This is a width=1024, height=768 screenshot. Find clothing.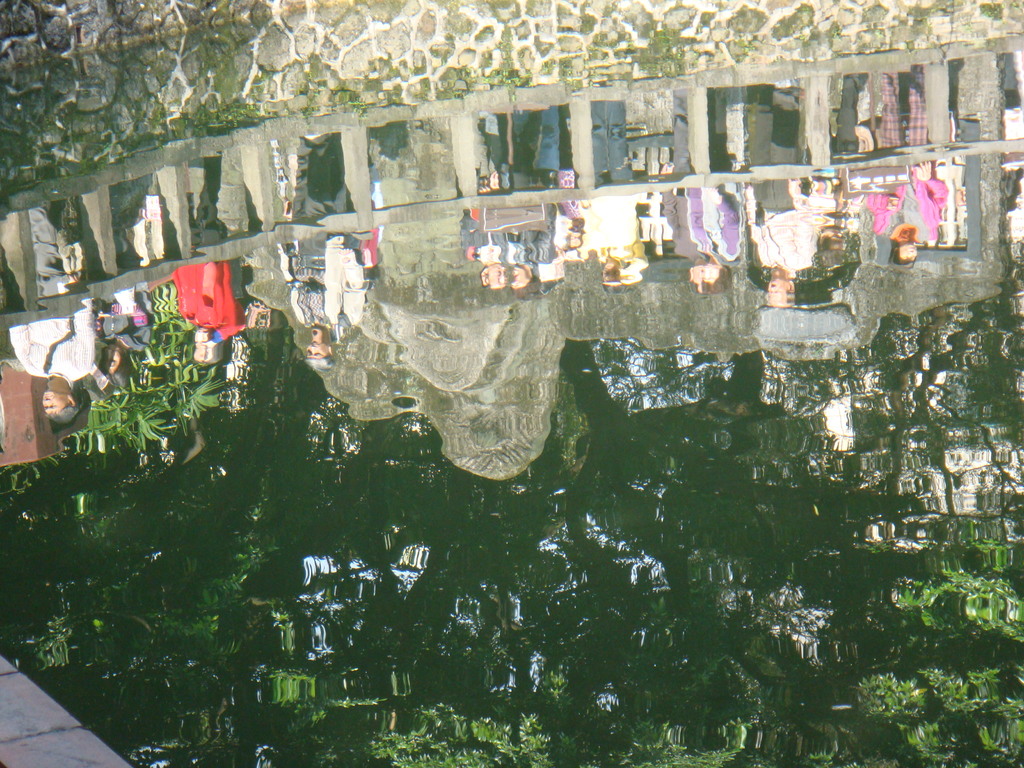
Bounding box: l=8, t=298, r=95, b=390.
